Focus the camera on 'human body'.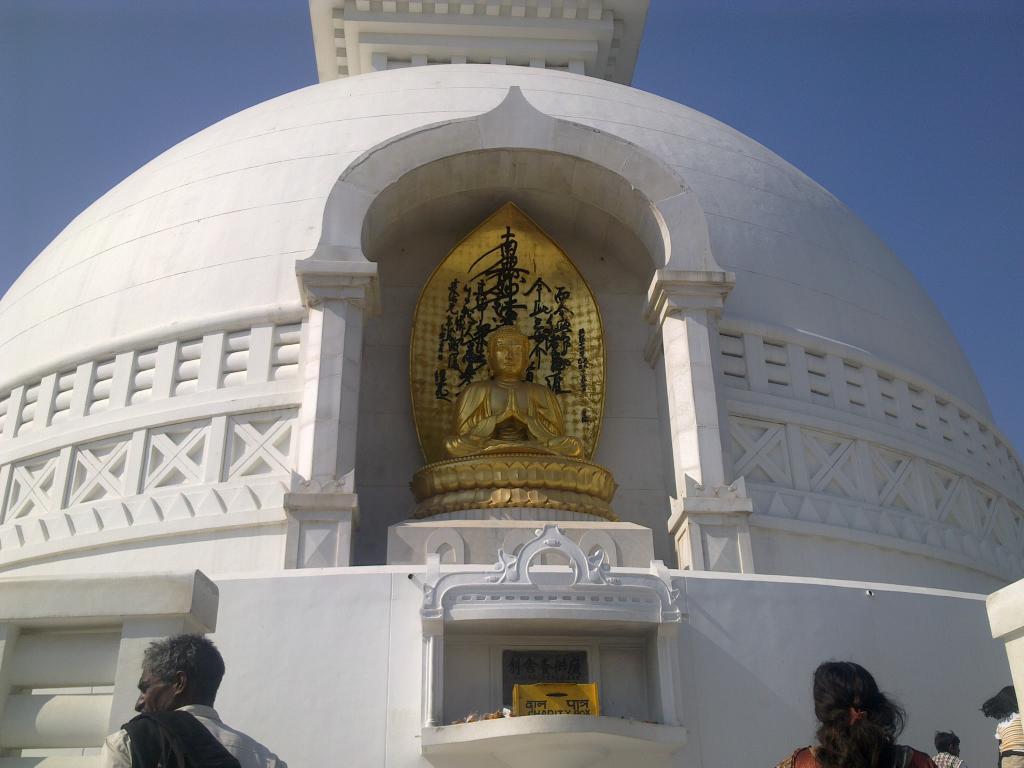
Focus region: region(993, 715, 1023, 767).
